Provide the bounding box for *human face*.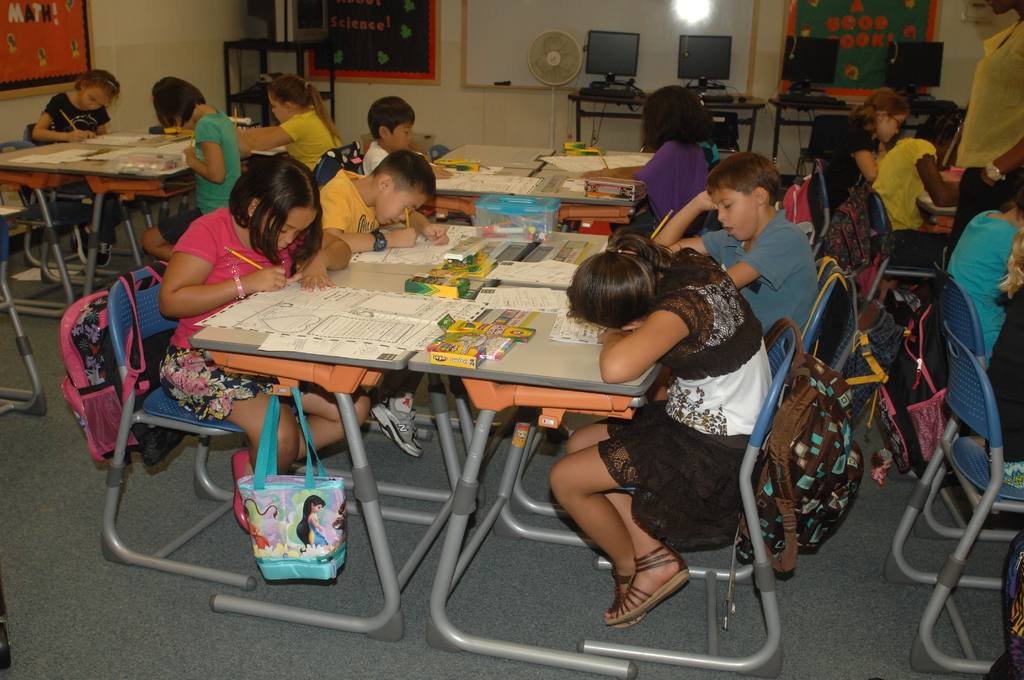
left=715, top=188, right=753, bottom=237.
